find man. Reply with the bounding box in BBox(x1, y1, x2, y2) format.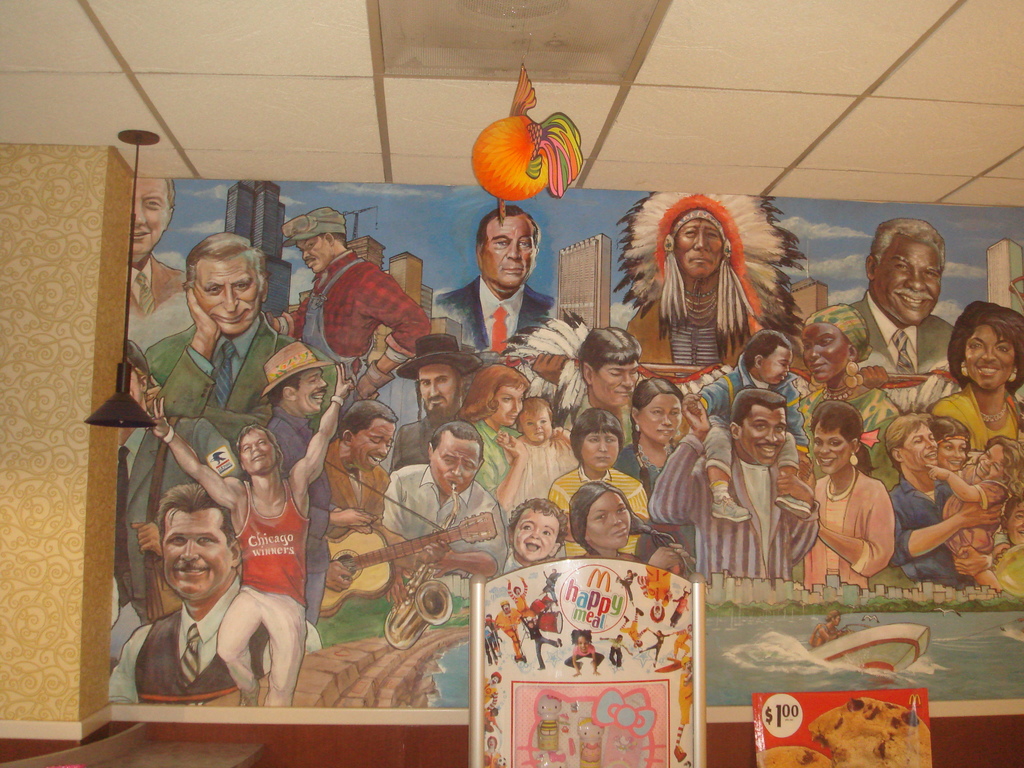
BBox(557, 325, 640, 442).
